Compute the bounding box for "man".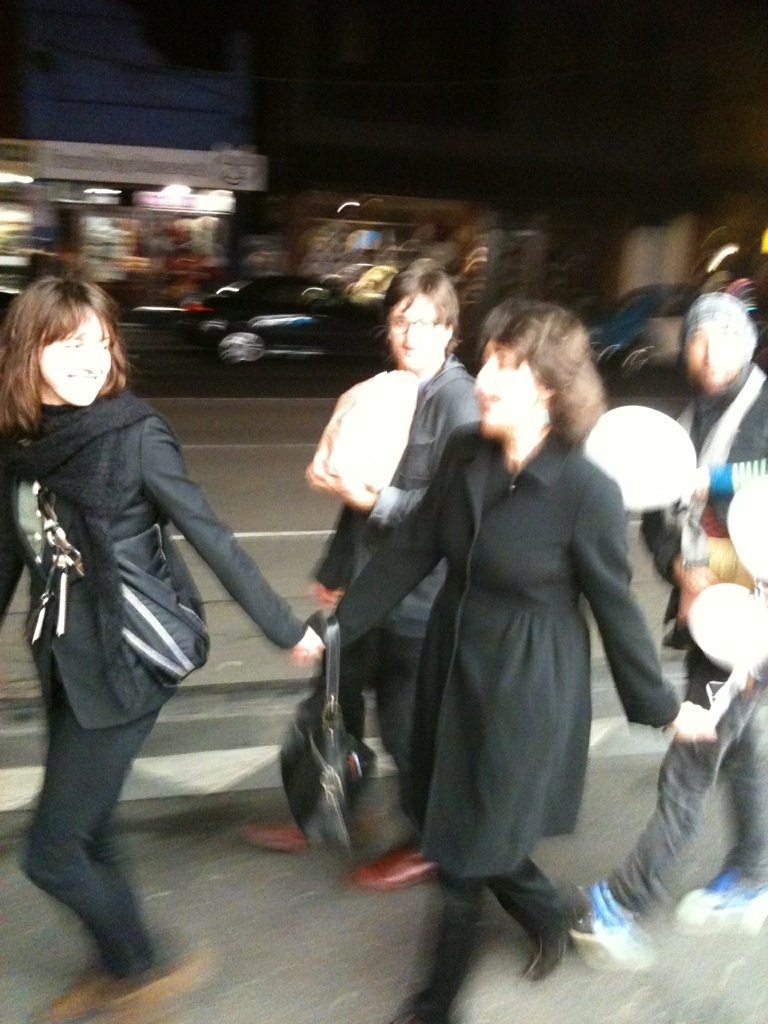
region(233, 256, 481, 889).
